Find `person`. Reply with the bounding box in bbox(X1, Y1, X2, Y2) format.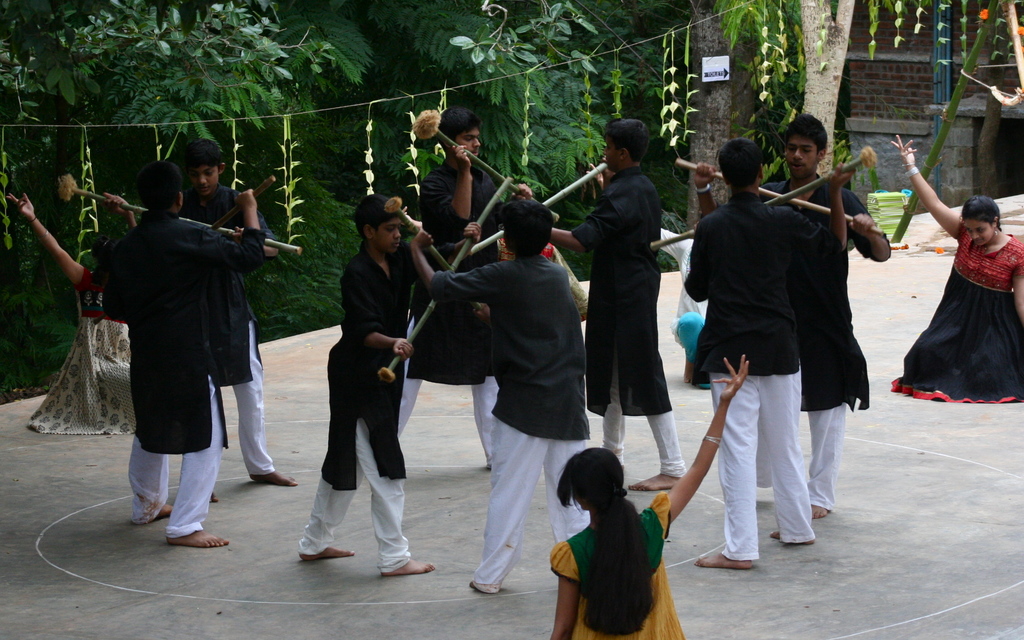
bbox(101, 159, 268, 550).
